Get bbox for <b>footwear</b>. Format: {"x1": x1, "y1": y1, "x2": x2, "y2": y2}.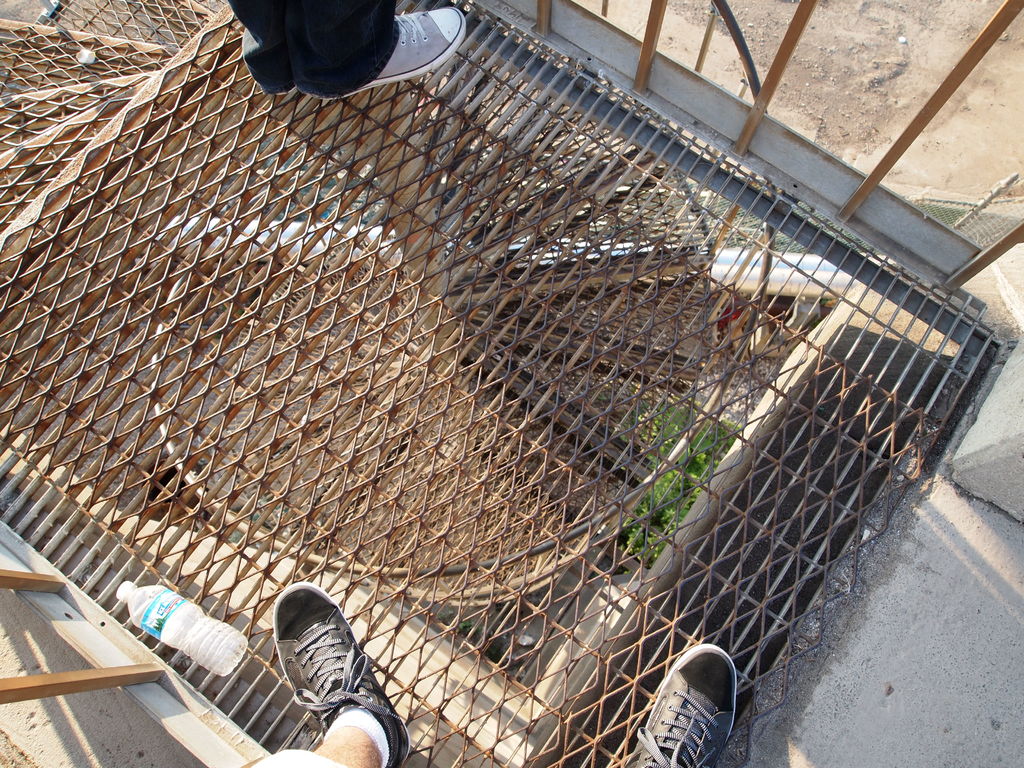
{"x1": 634, "y1": 642, "x2": 737, "y2": 767}.
